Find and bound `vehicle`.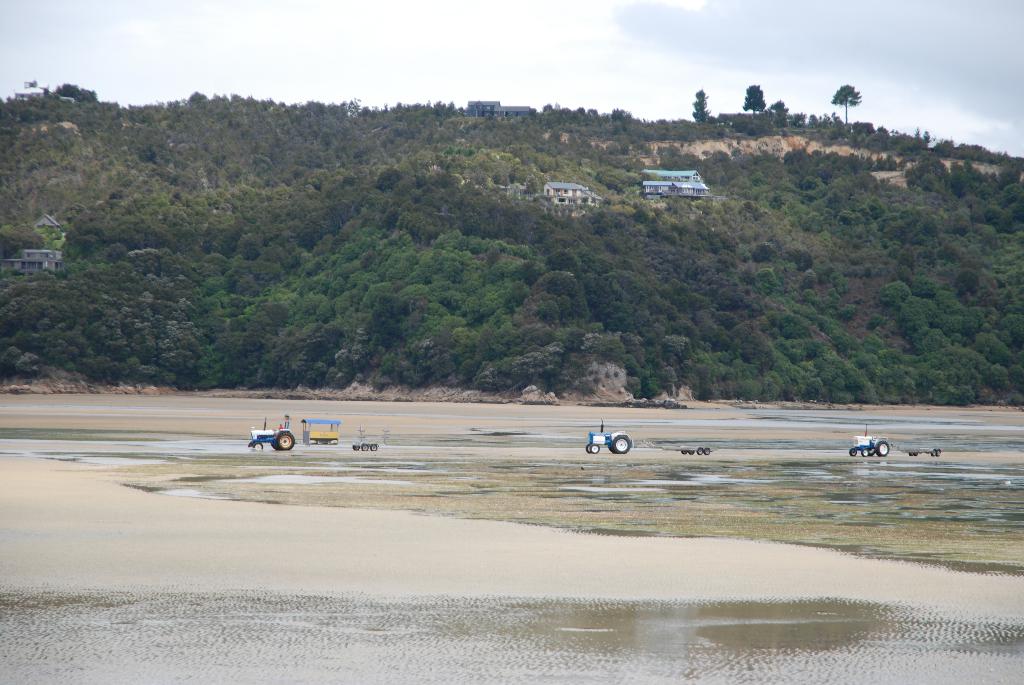
Bound: box(847, 425, 893, 457).
